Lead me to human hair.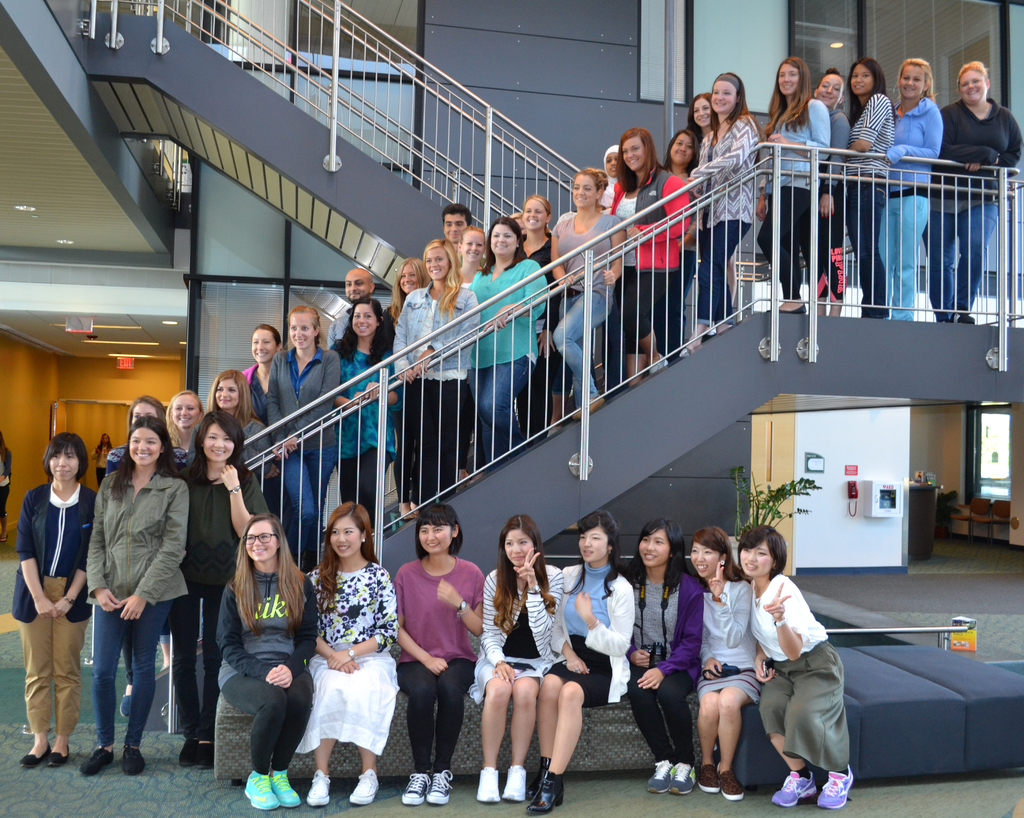
Lead to 327 297 389 367.
